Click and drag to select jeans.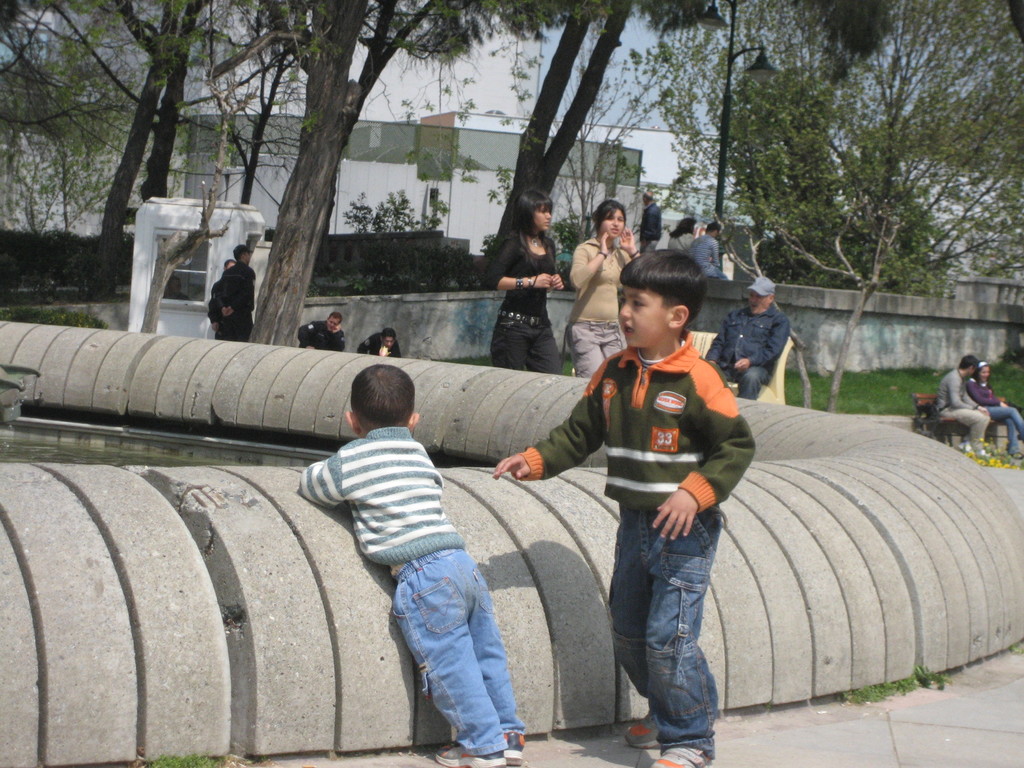
Selection: box=[493, 314, 557, 371].
